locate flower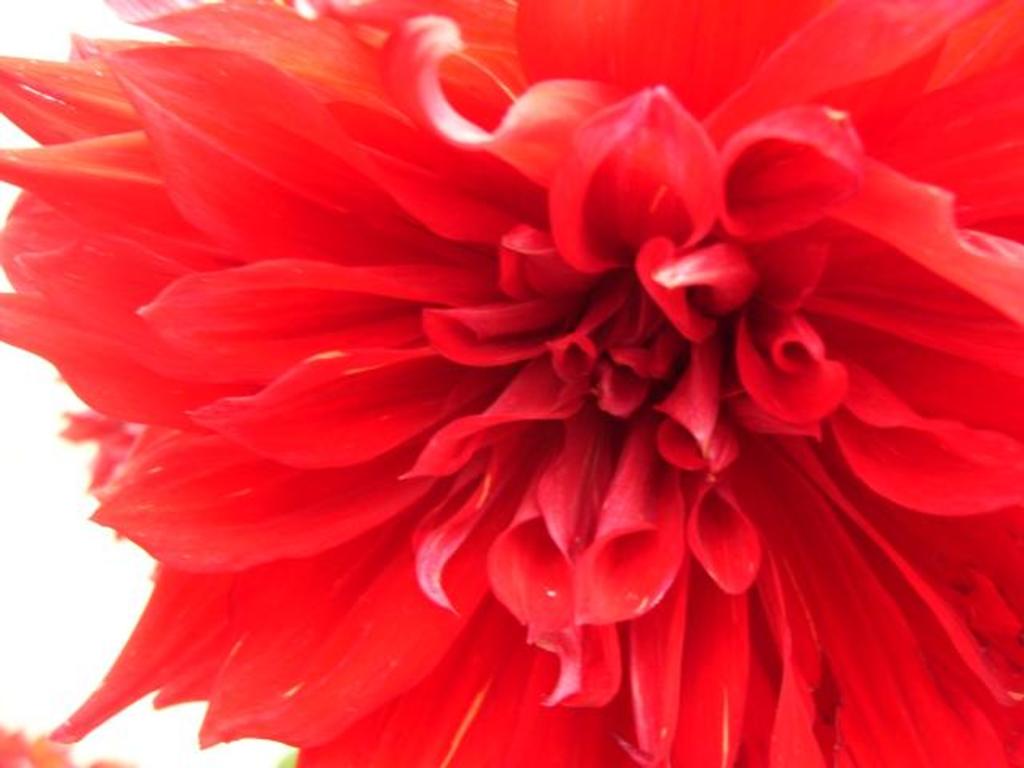
l=0, t=0, r=1022, b=766
